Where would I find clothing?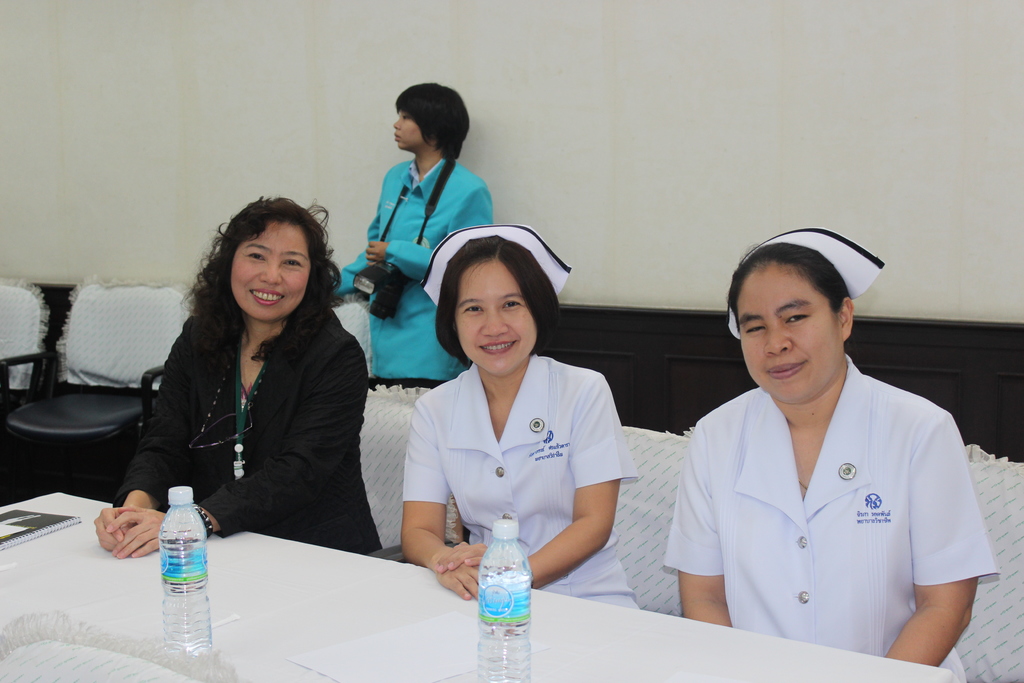
At (662, 340, 992, 653).
